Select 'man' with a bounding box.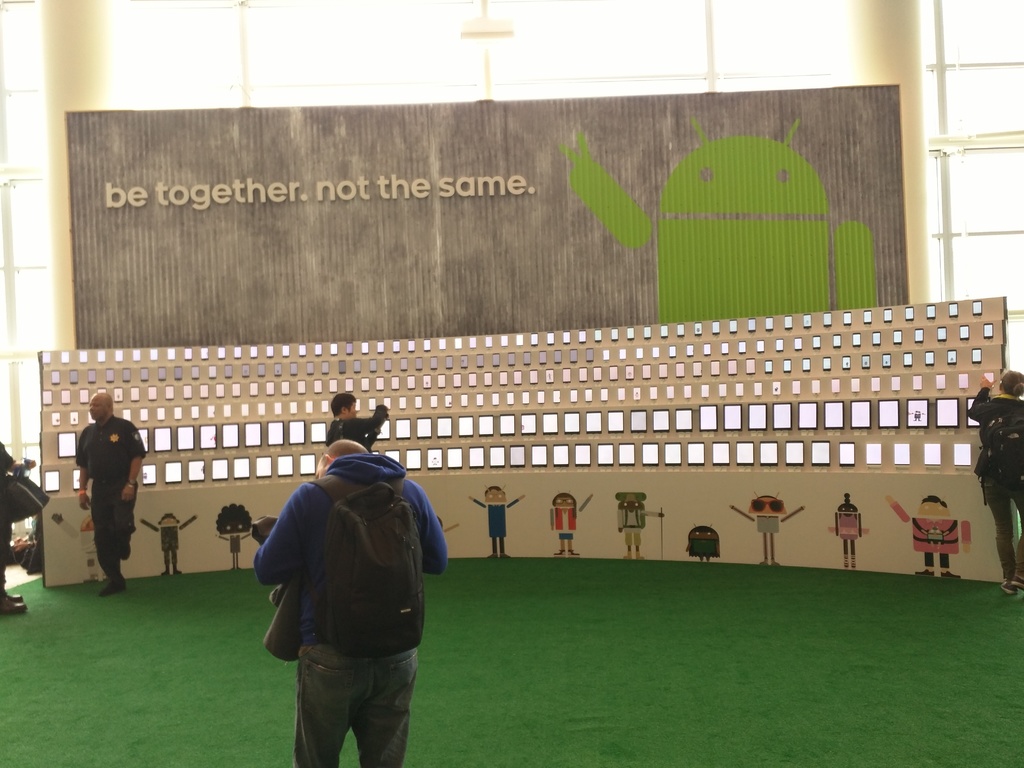
Rect(328, 392, 390, 450).
